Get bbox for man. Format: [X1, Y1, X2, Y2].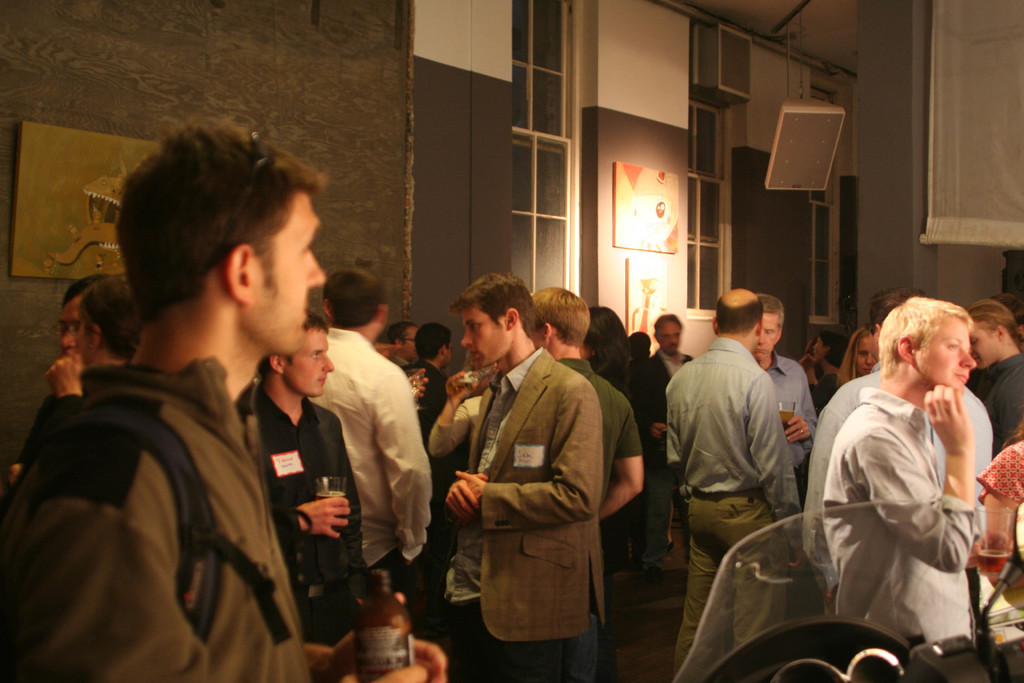
[383, 321, 422, 374].
